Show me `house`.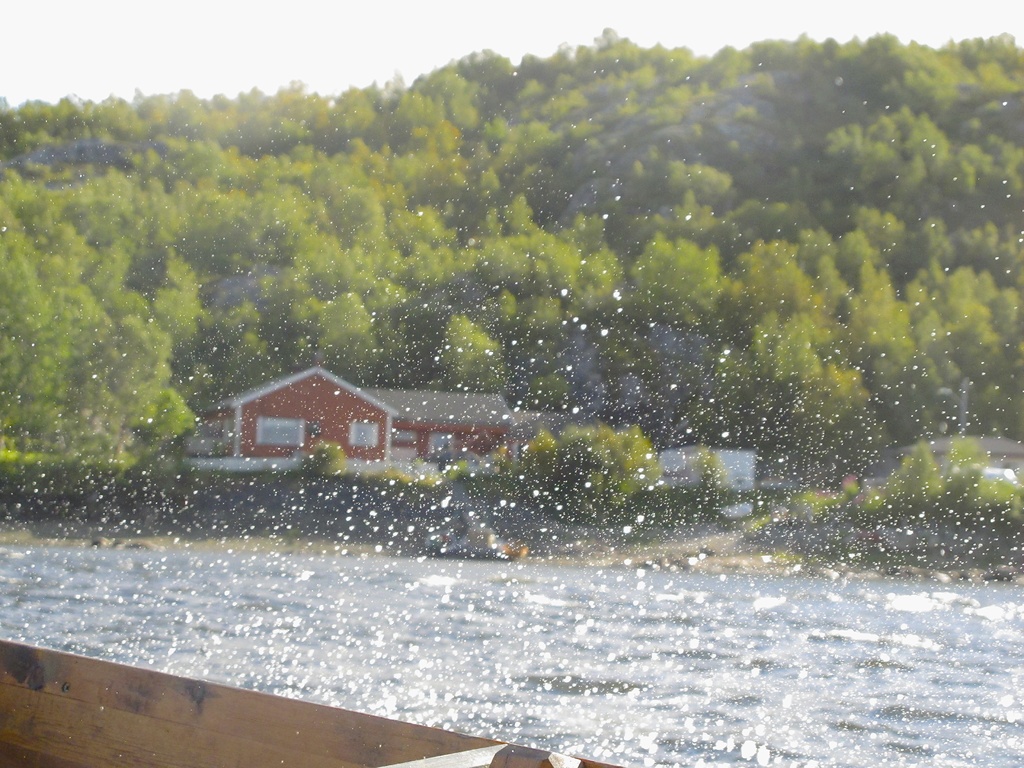
`house` is here: box=[650, 442, 753, 494].
